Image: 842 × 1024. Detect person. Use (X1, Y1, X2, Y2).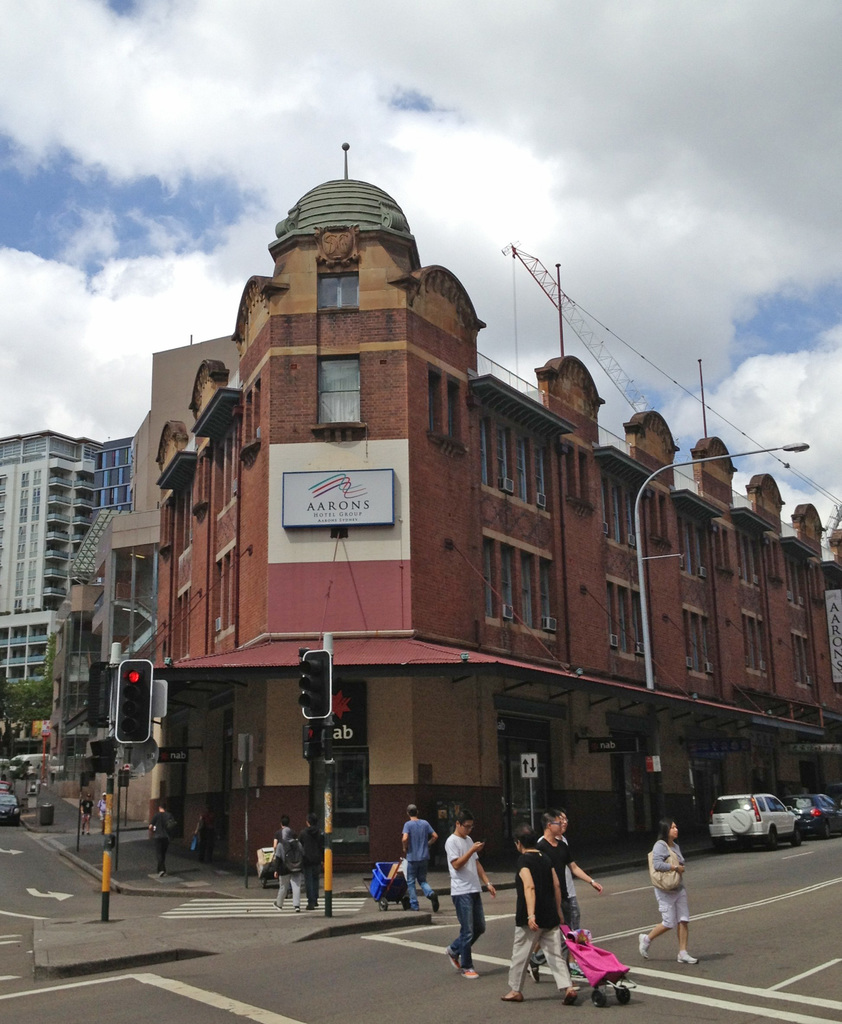
(638, 817, 695, 963).
